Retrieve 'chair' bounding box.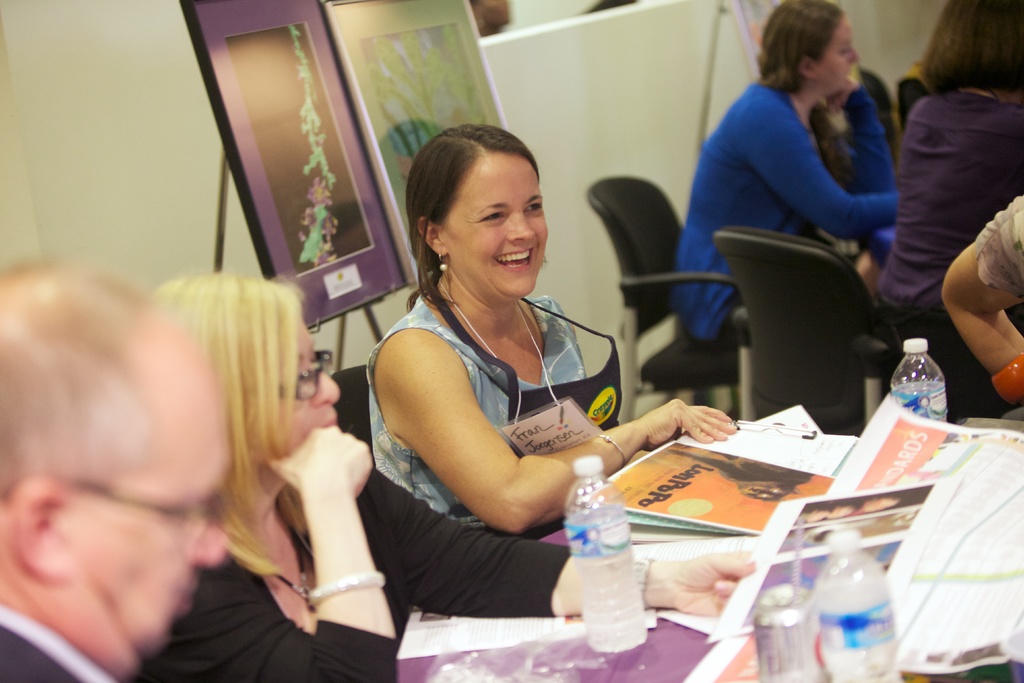
Bounding box: 588:169:758:411.
